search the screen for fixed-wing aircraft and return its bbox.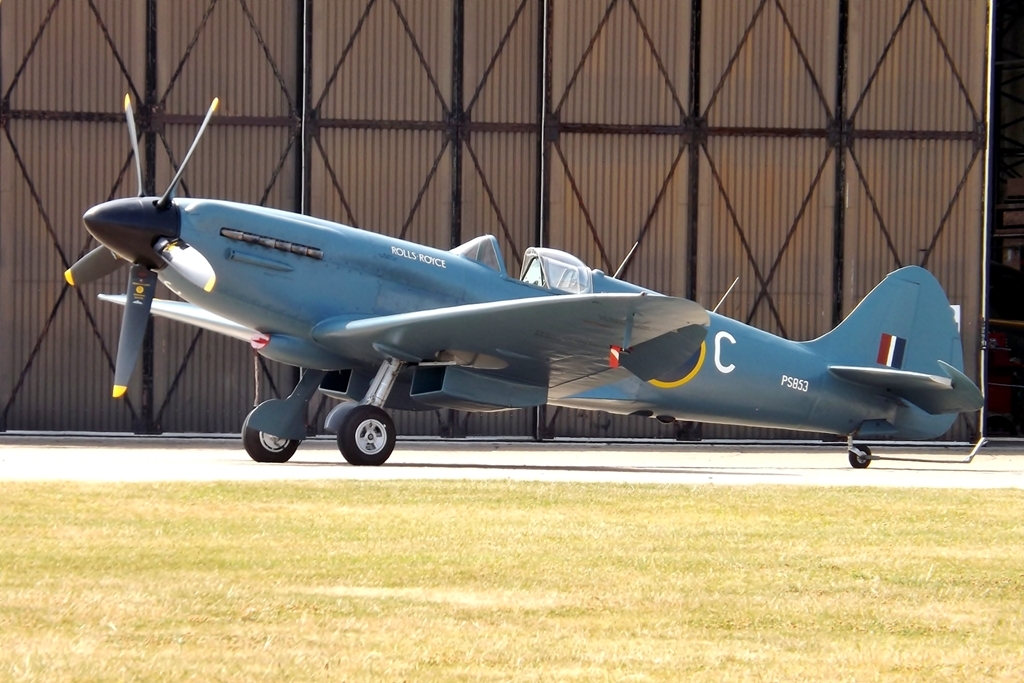
Found: (62,94,987,468).
